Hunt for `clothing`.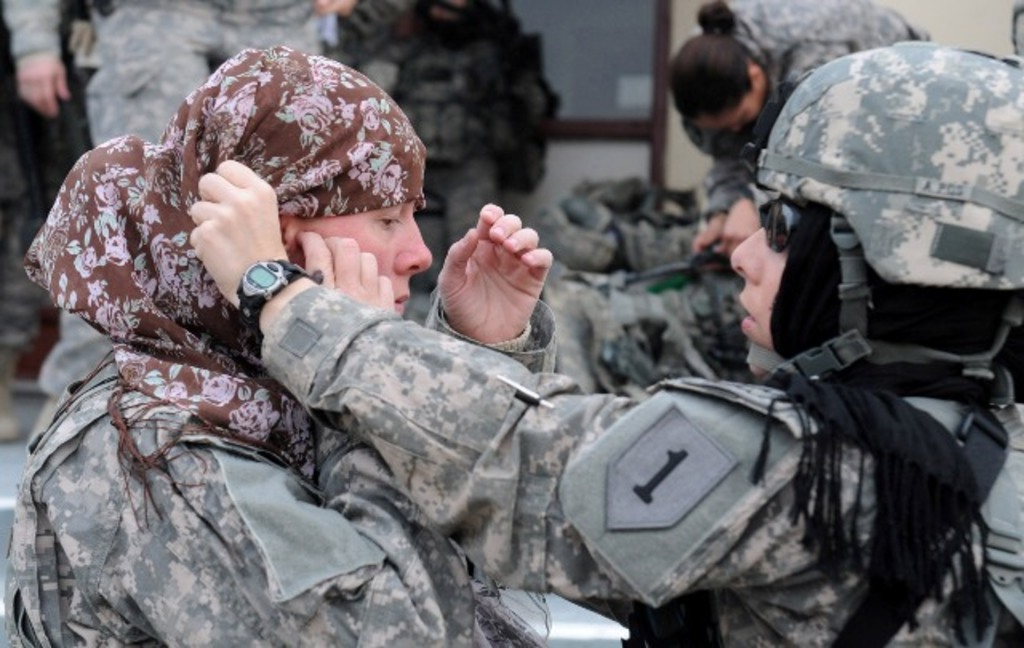
Hunted down at region(258, 275, 1022, 640).
